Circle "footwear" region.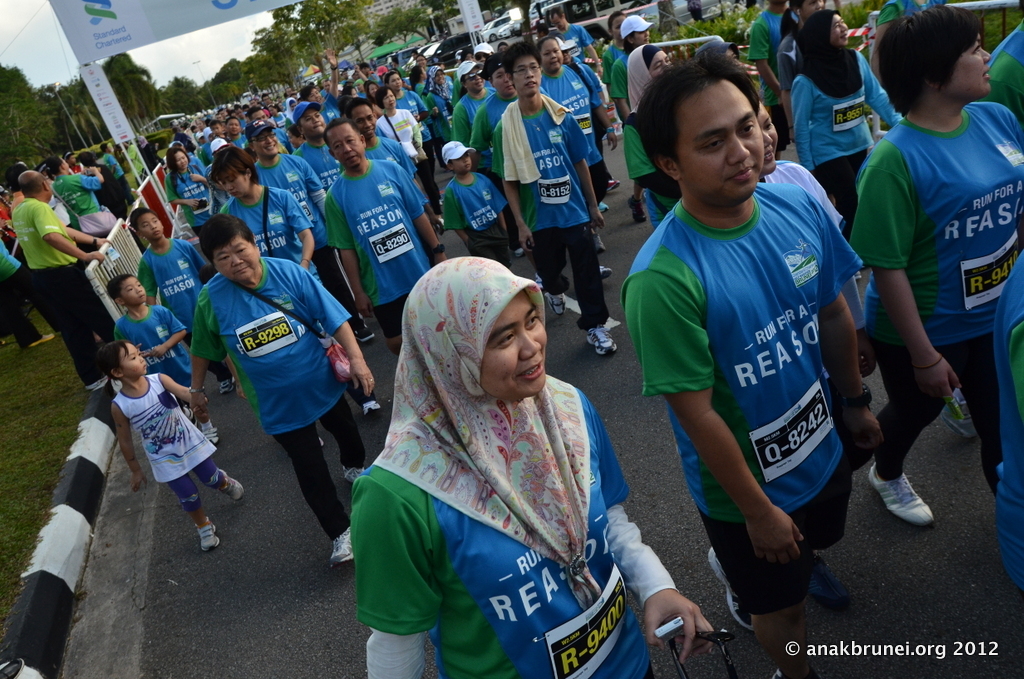
Region: bbox=[353, 318, 372, 343].
